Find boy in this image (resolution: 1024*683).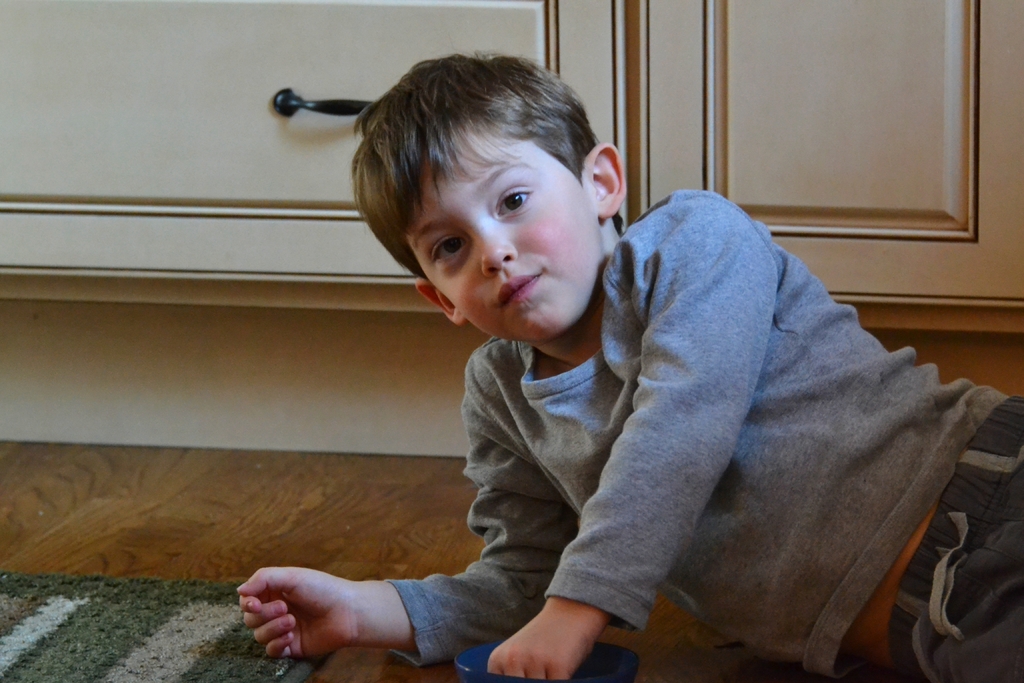
(left=240, top=52, right=1023, bottom=682).
